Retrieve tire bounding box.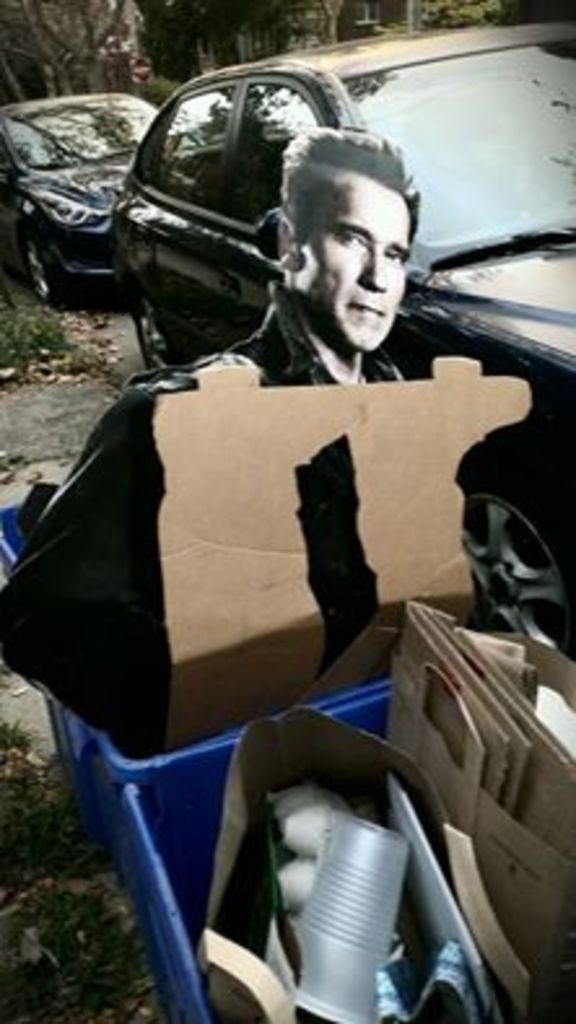
Bounding box: (x1=457, y1=459, x2=573, y2=666).
